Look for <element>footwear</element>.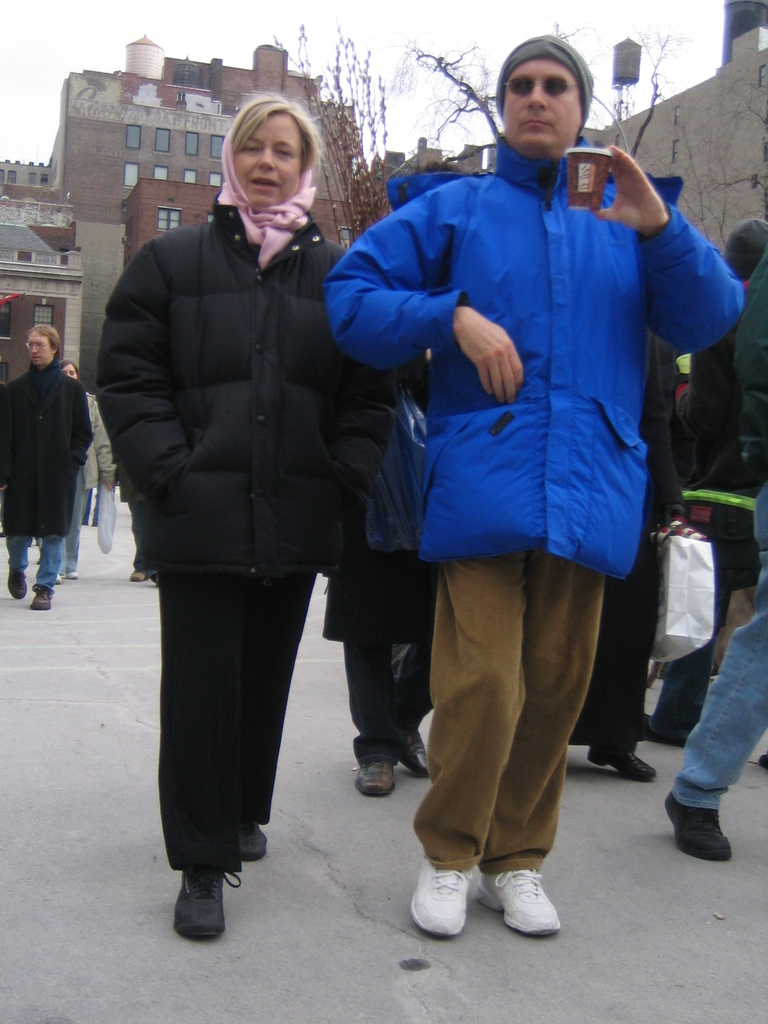
Found: (589,746,657,778).
